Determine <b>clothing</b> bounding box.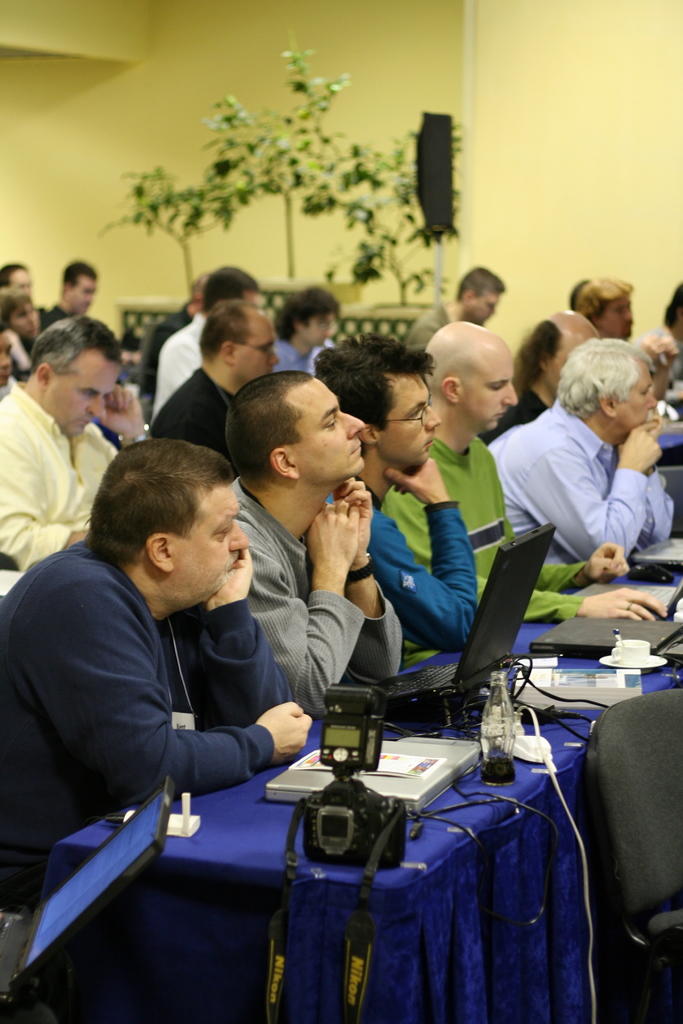
Determined: [left=36, top=300, right=71, bottom=337].
